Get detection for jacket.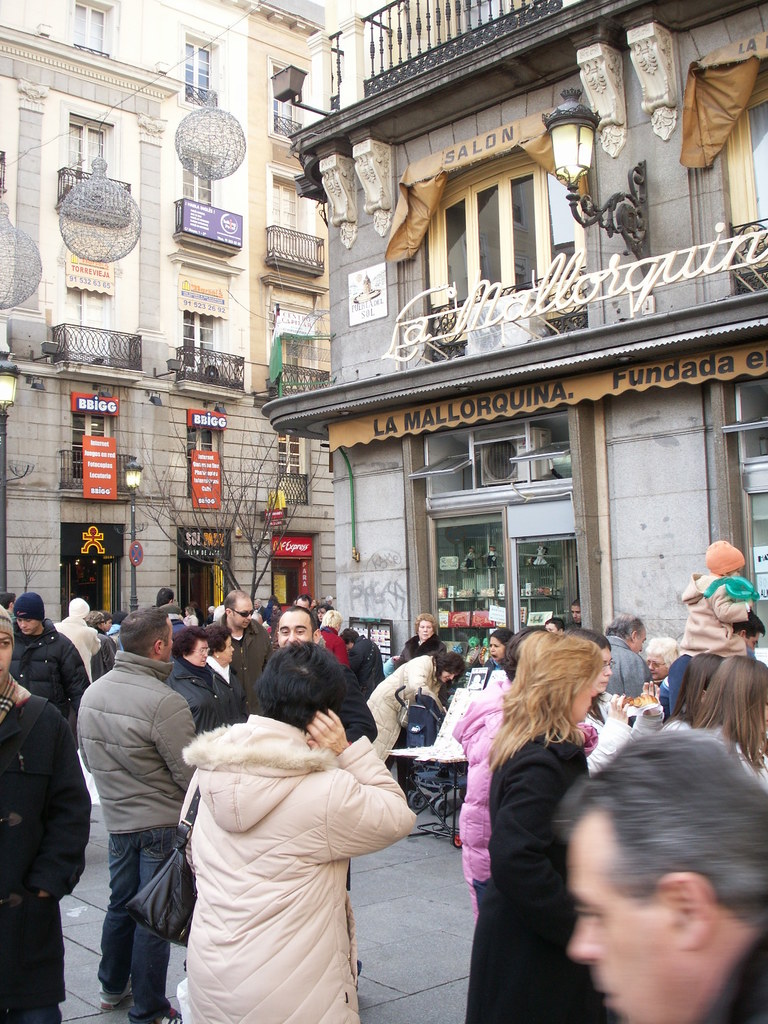
Detection: <bbox>371, 655, 440, 730</bbox>.
